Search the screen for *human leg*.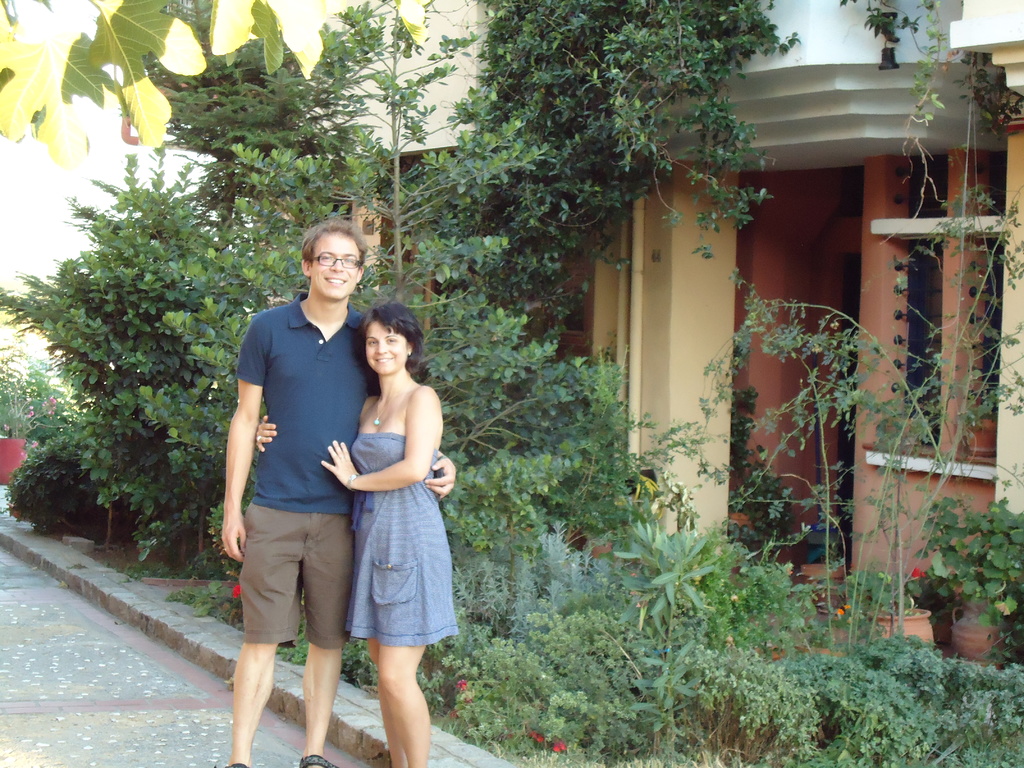
Found at 228, 504, 305, 767.
